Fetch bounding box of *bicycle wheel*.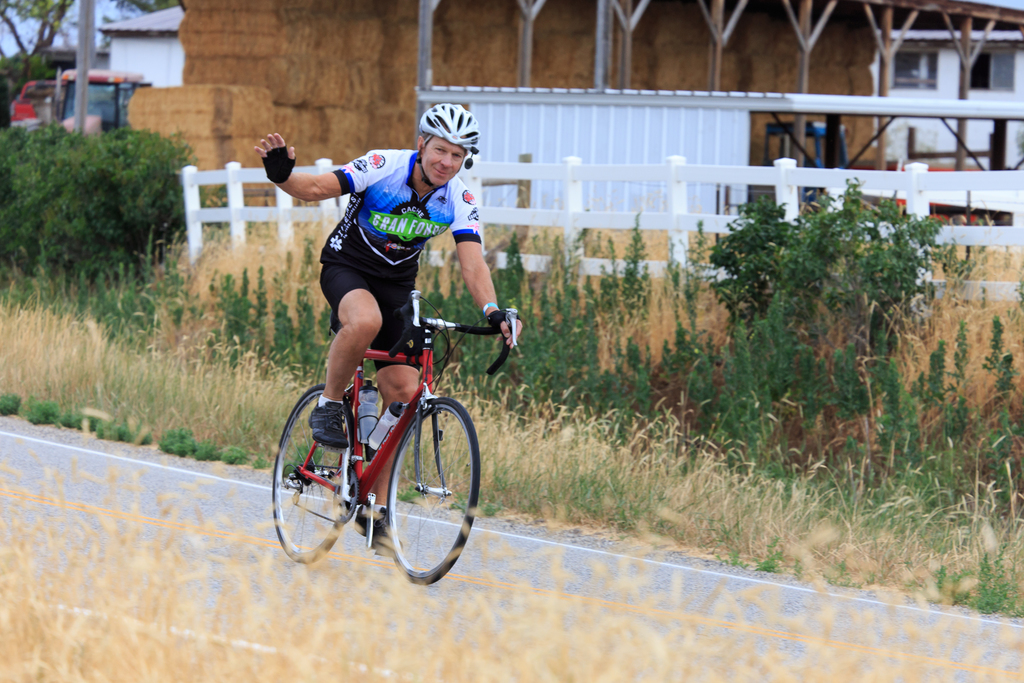
Bbox: detection(363, 393, 473, 591).
